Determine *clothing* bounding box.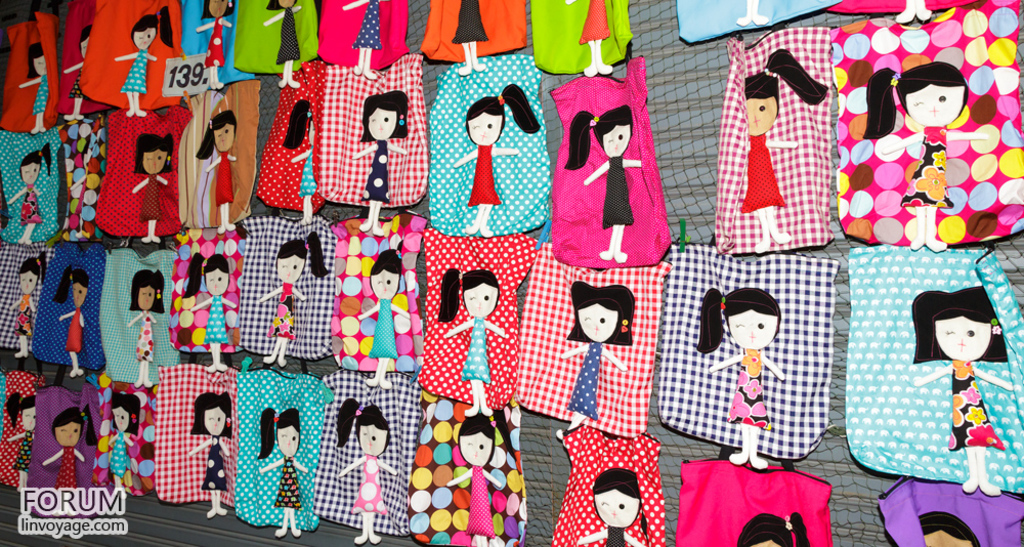
Determined: l=461, t=321, r=493, b=381.
